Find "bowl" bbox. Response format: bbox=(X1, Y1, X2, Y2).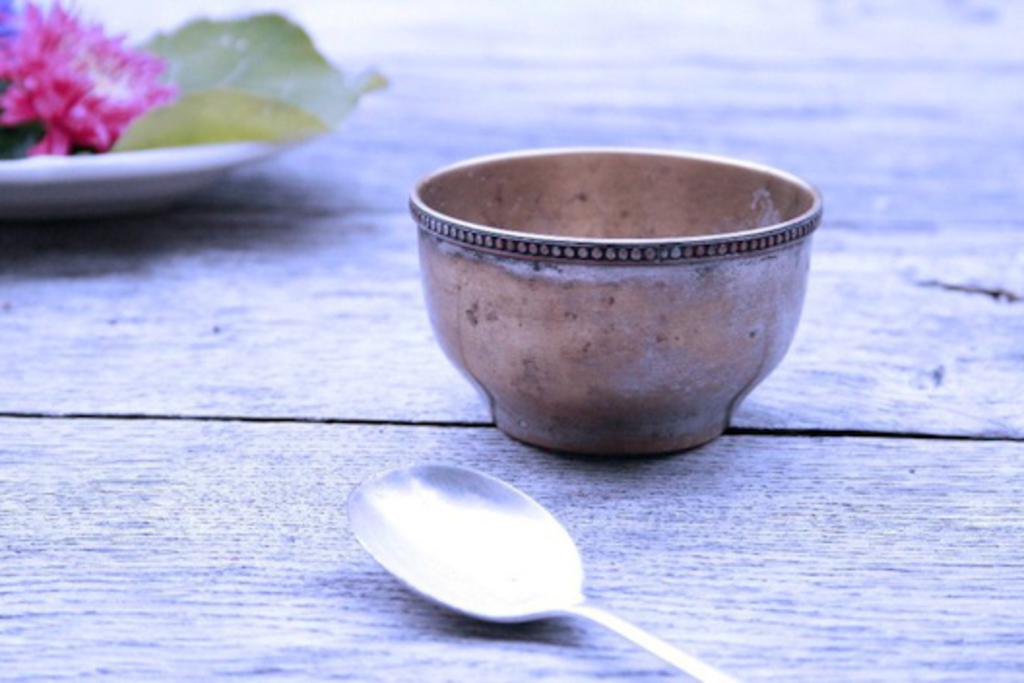
bbox=(407, 146, 830, 462).
